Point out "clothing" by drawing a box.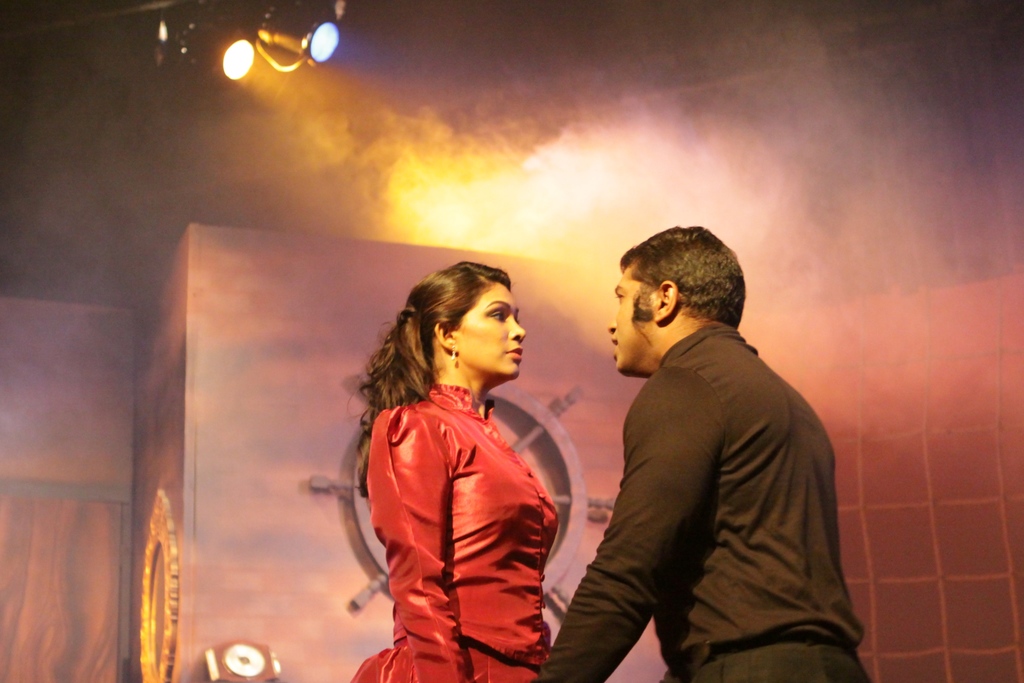
541/320/892/682.
